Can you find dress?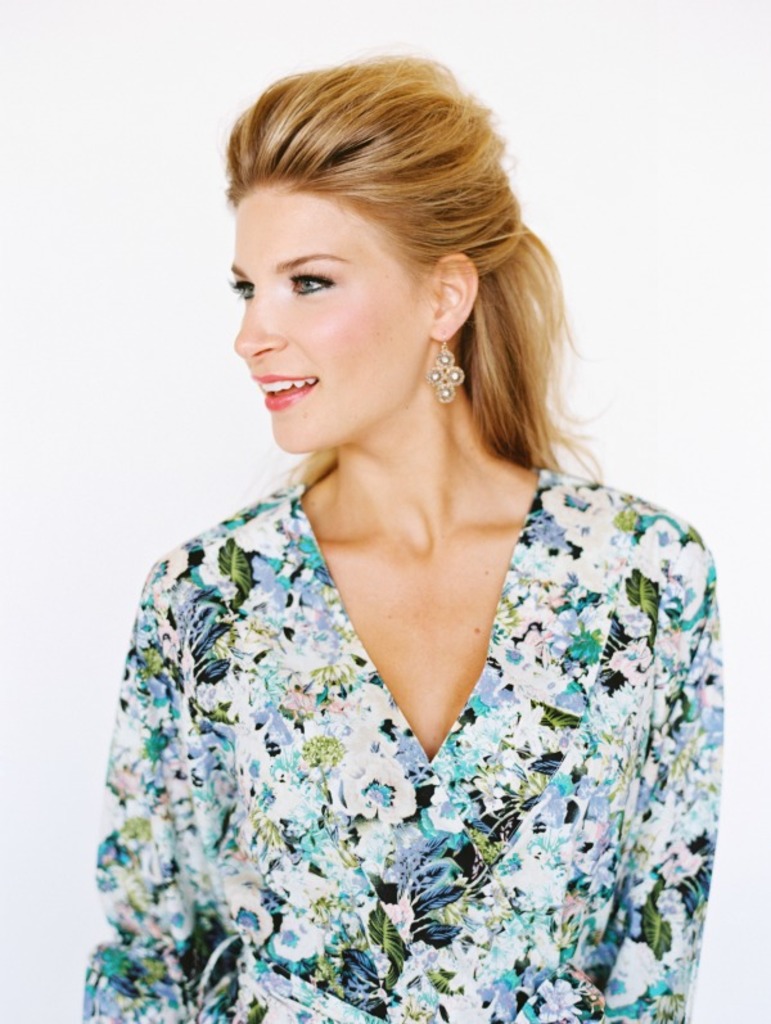
Yes, bounding box: box=[78, 446, 725, 1023].
